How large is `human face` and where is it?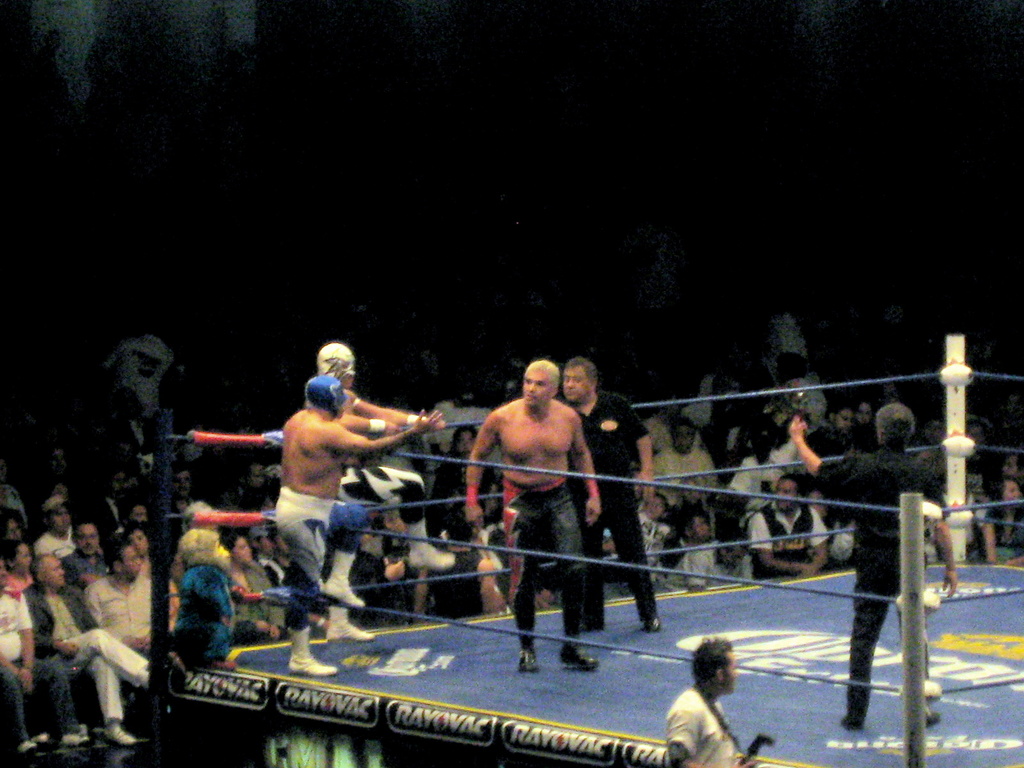
Bounding box: (1004, 482, 1020, 500).
